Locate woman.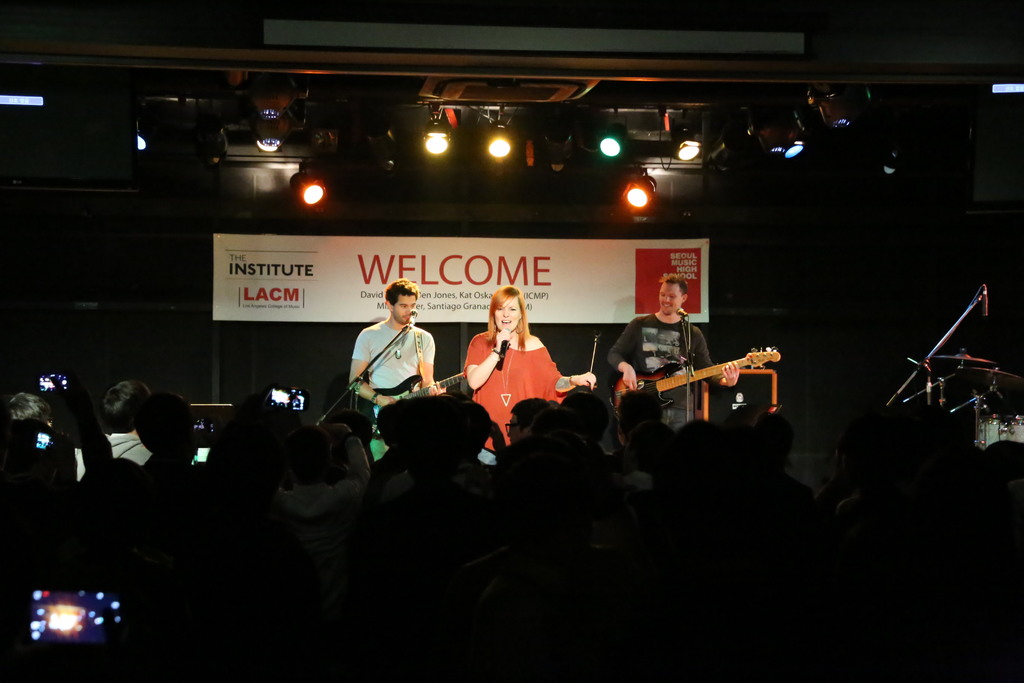
Bounding box: select_region(463, 283, 565, 442).
